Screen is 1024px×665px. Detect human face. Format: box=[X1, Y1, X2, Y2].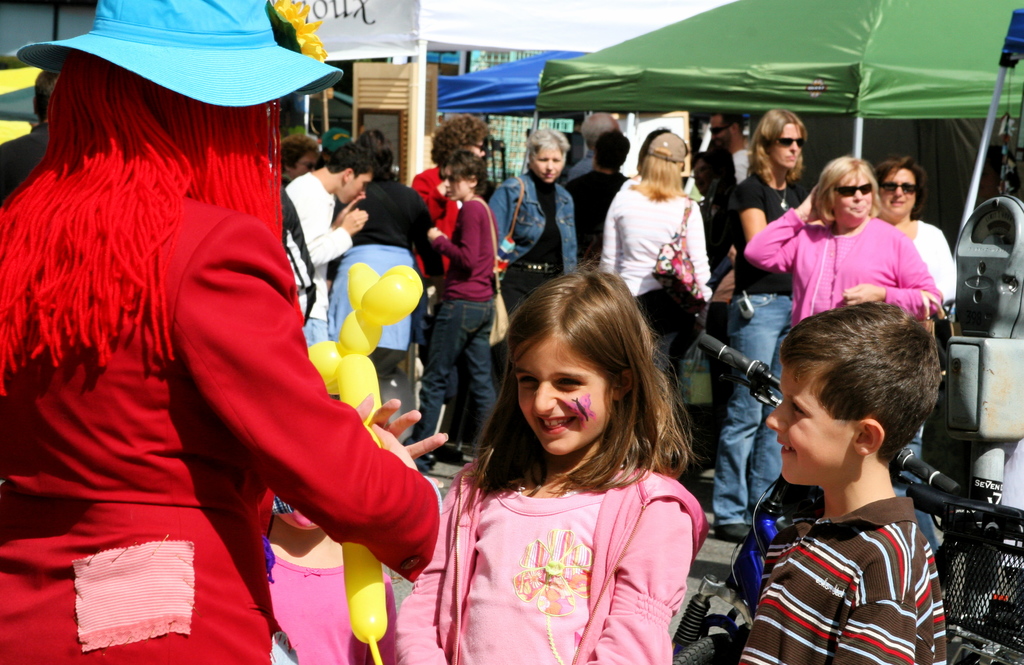
box=[440, 168, 470, 198].
